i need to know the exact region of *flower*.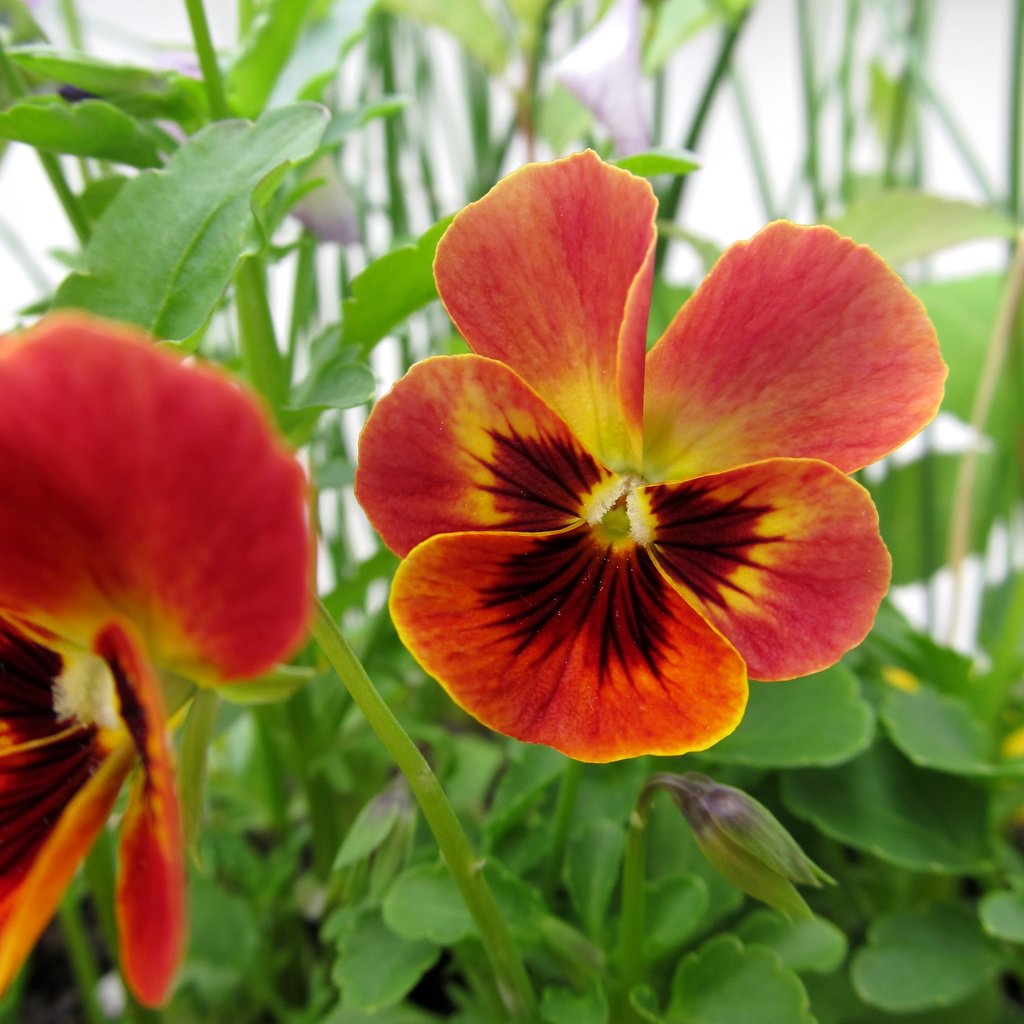
Region: bbox=(0, 303, 310, 688).
